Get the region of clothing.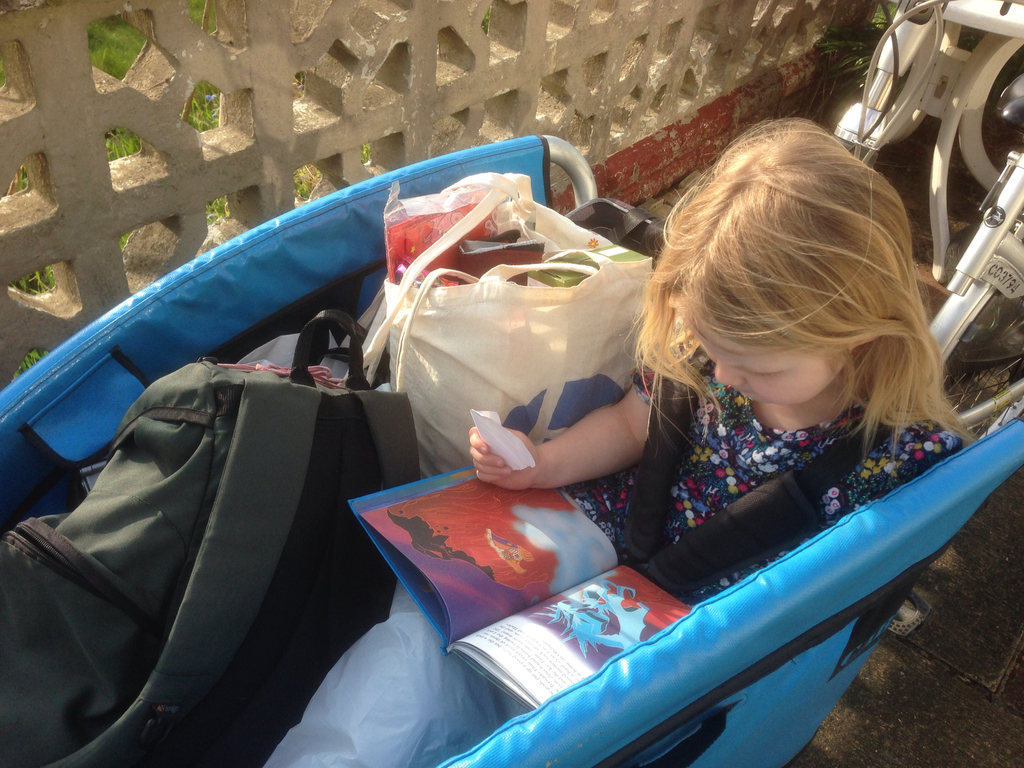
(left=565, top=332, right=962, bottom=611).
